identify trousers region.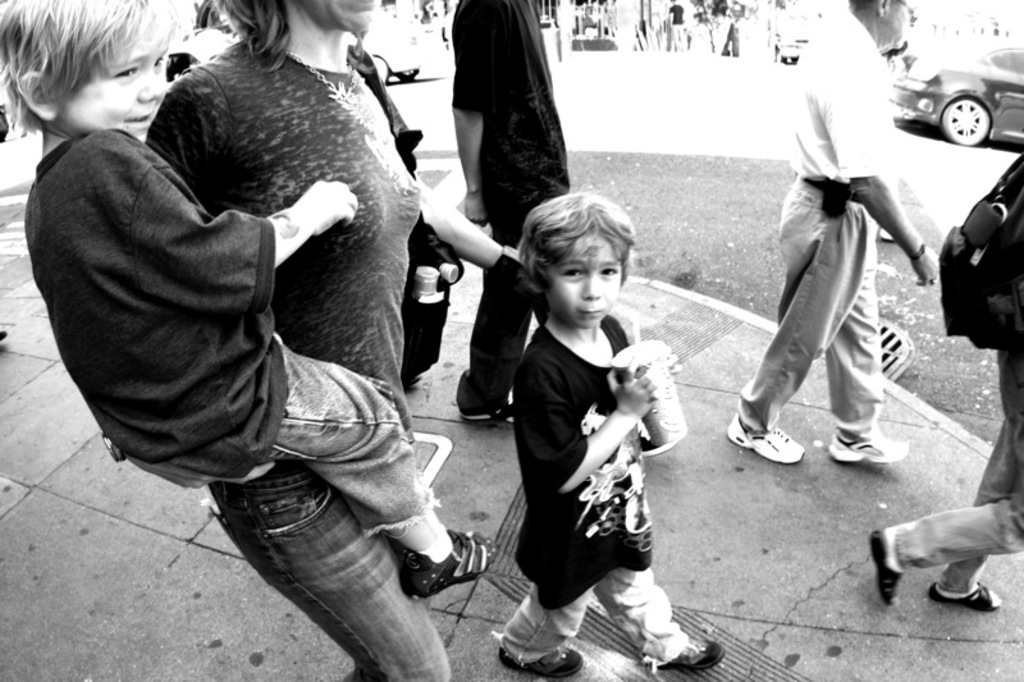
Region: (left=495, top=553, right=690, bottom=667).
